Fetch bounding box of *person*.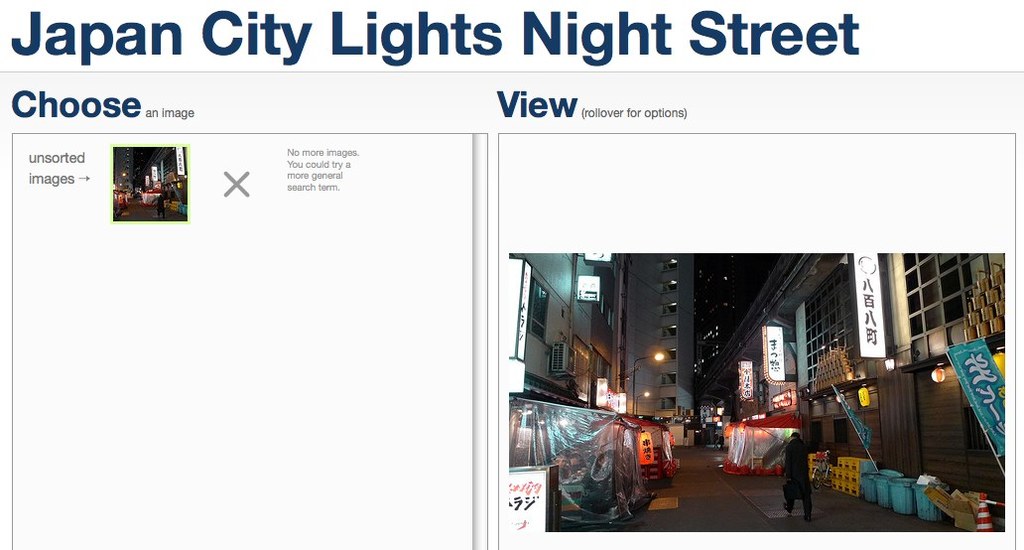
Bbox: 774/429/825/526.
